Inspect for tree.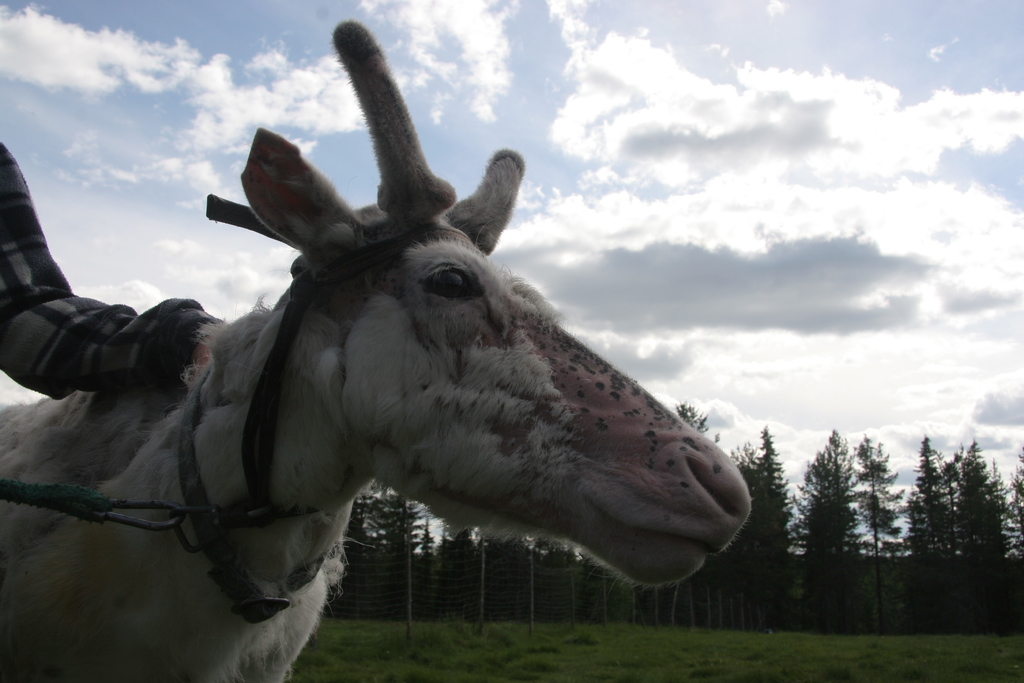
Inspection: l=646, t=386, r=751, b=636.
